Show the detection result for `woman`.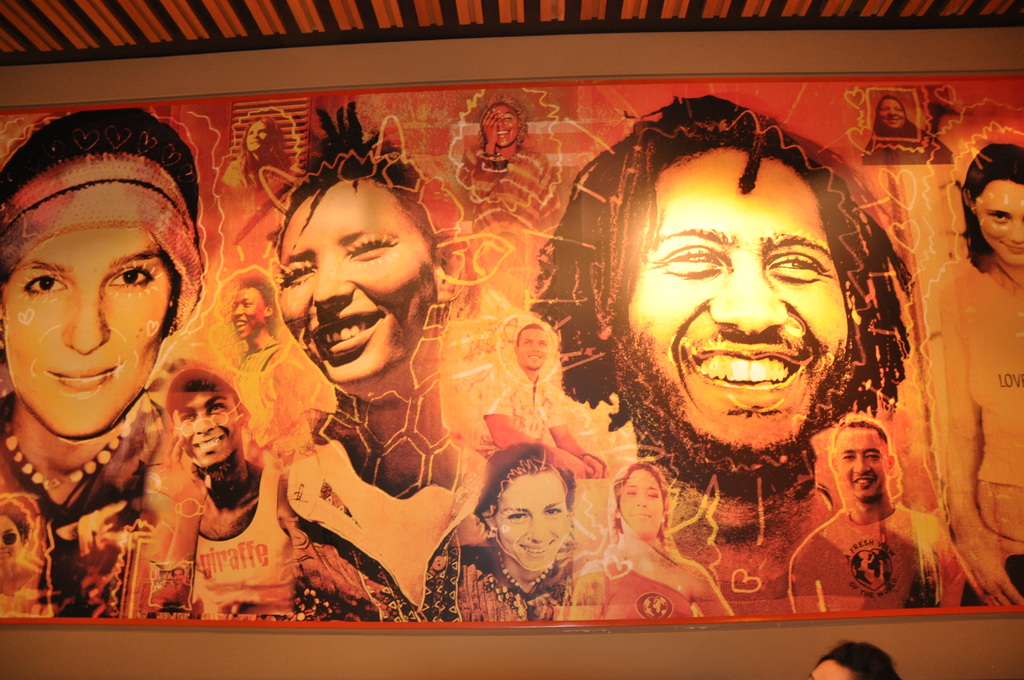
x1=276 y1=101 x2=481 y2=621.
